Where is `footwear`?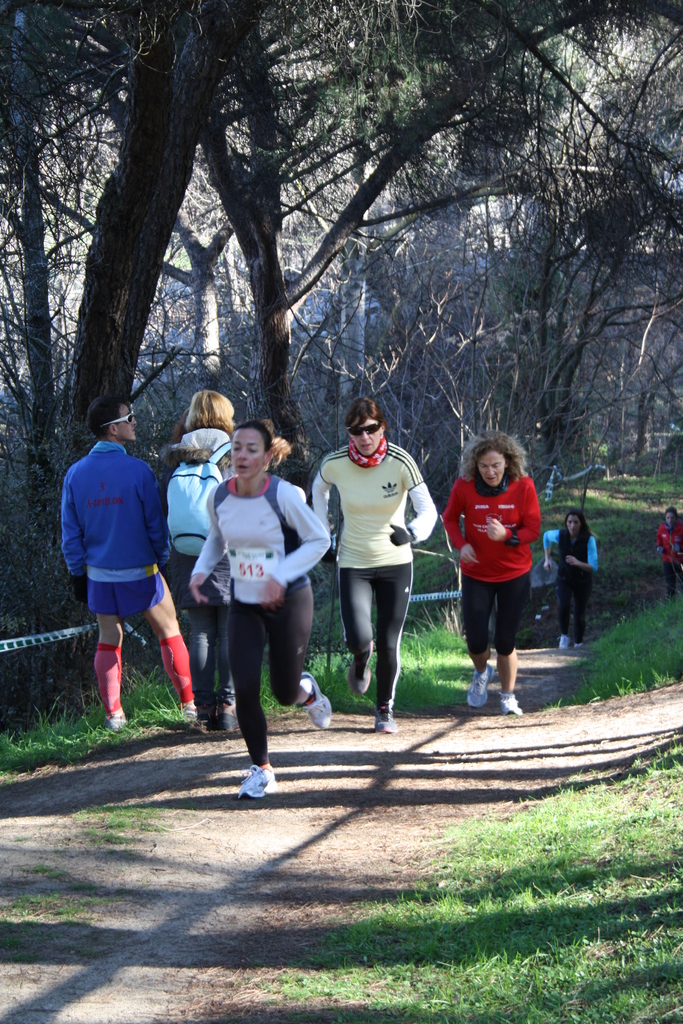
558, 632, 570, 650.
